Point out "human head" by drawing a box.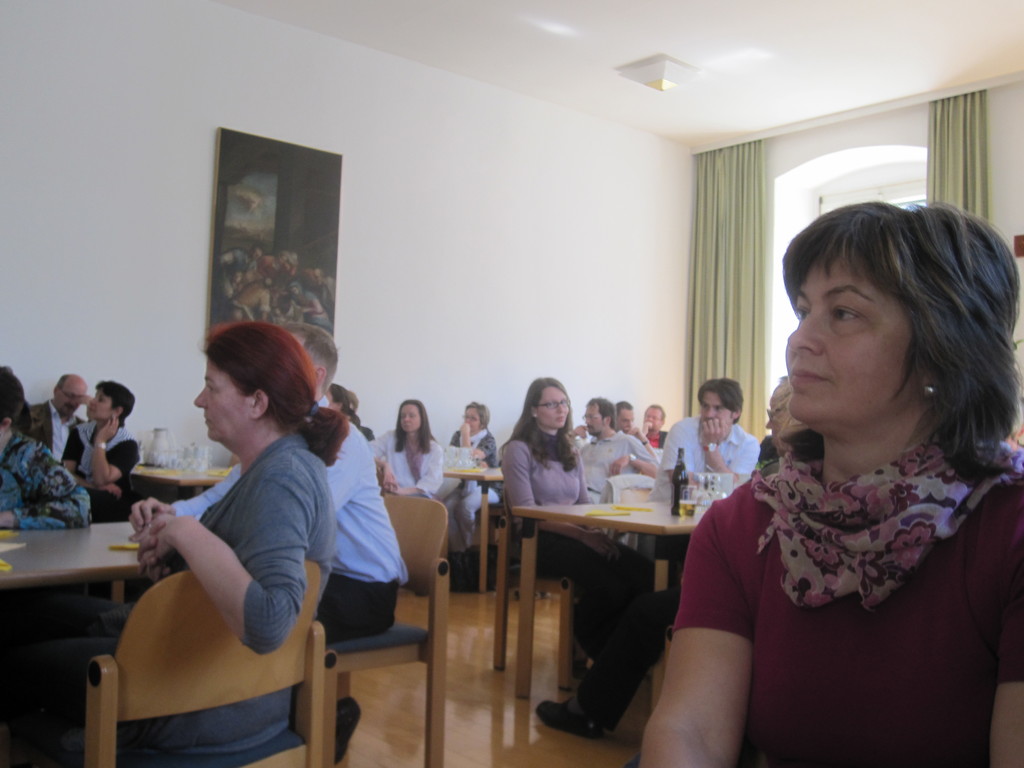
(left=762, top=381, right=805, bottom=440).
